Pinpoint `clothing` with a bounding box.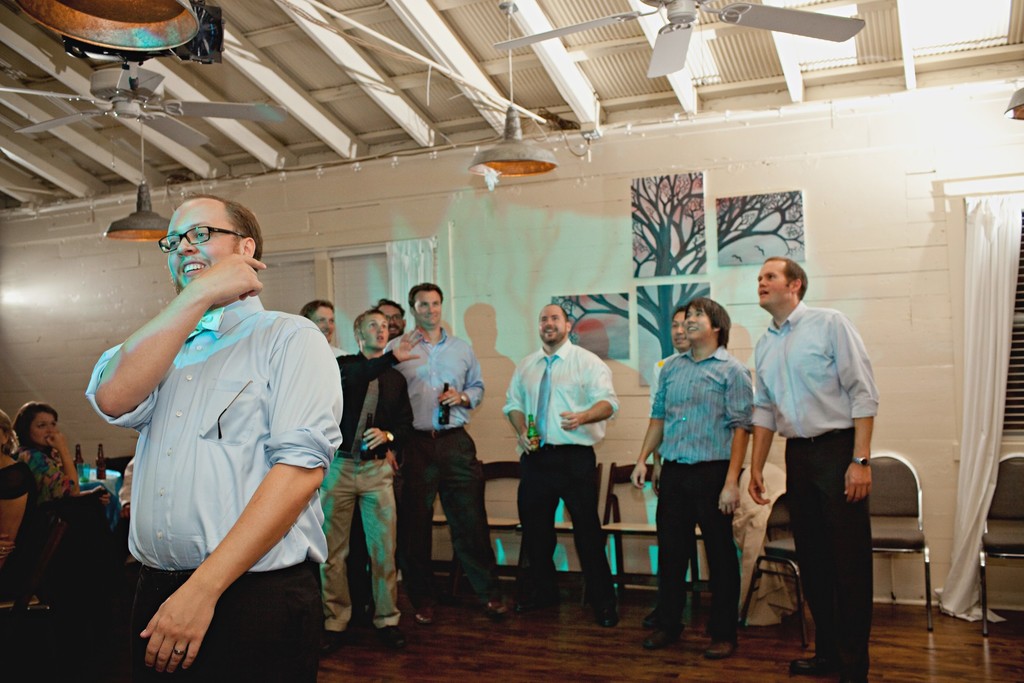
box(345, 498, 372, 614).
